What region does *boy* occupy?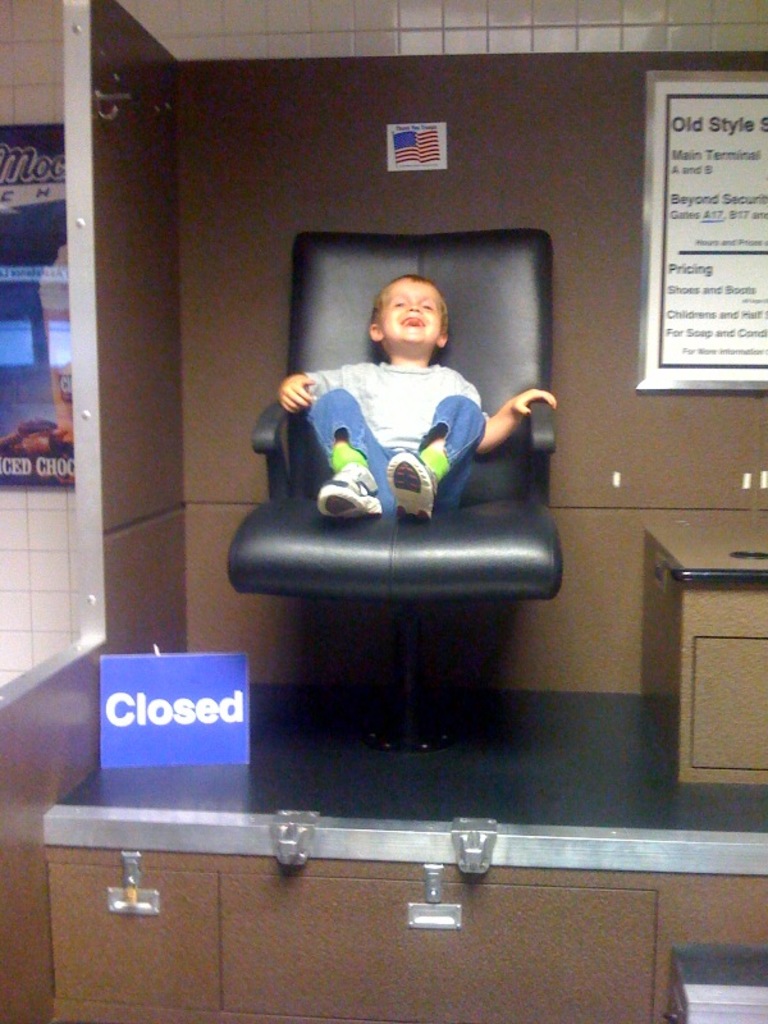
278/271/561/507.
